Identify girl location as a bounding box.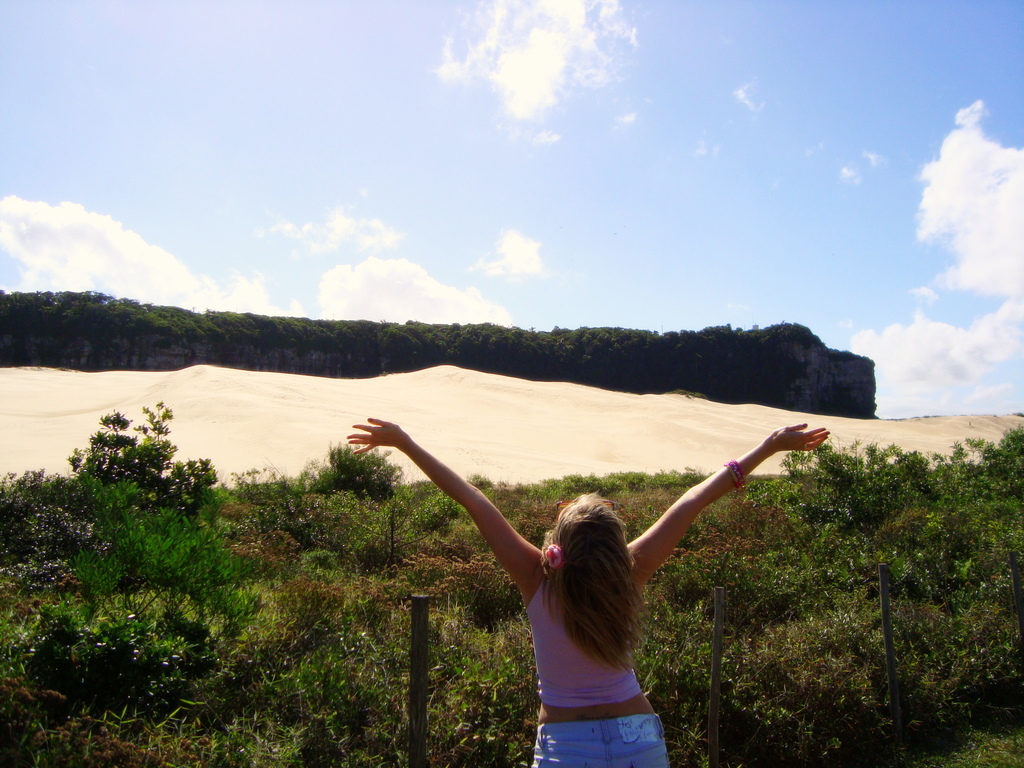
[left=350, top=422, right=826, bottom=765].
